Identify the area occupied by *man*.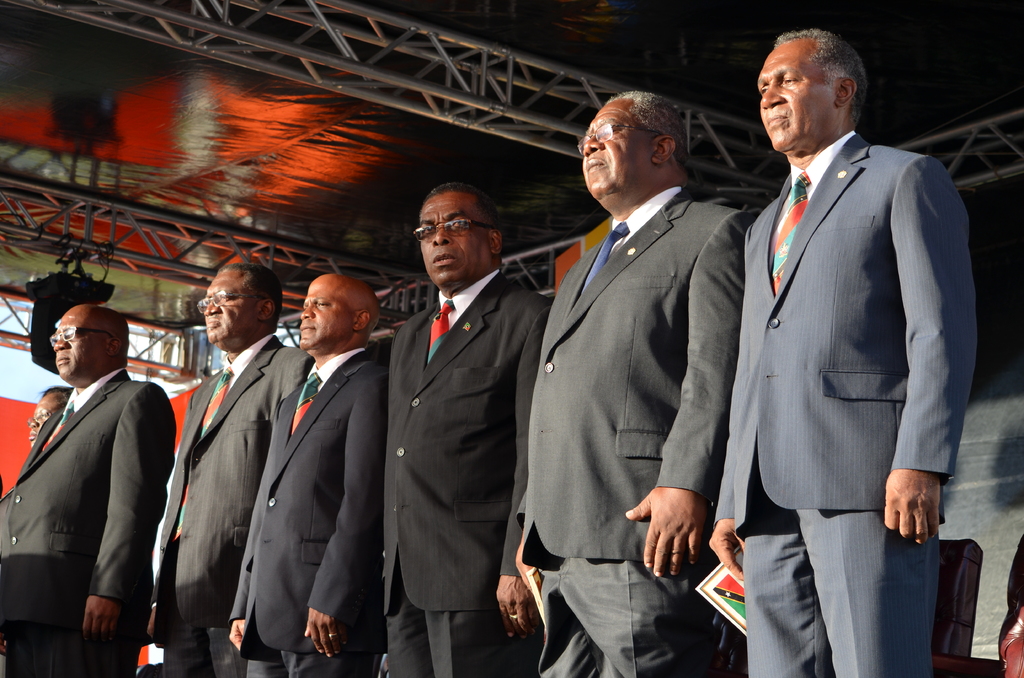
Area: crop(147, 256, 305, 677).
